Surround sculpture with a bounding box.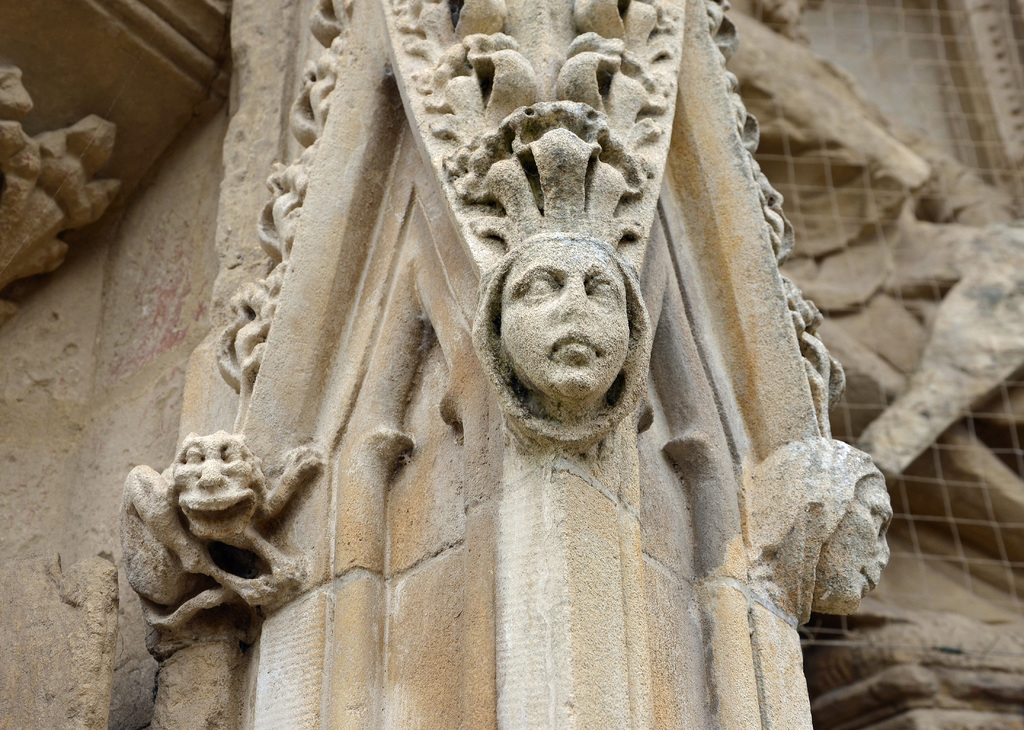
748/432/890/624.
